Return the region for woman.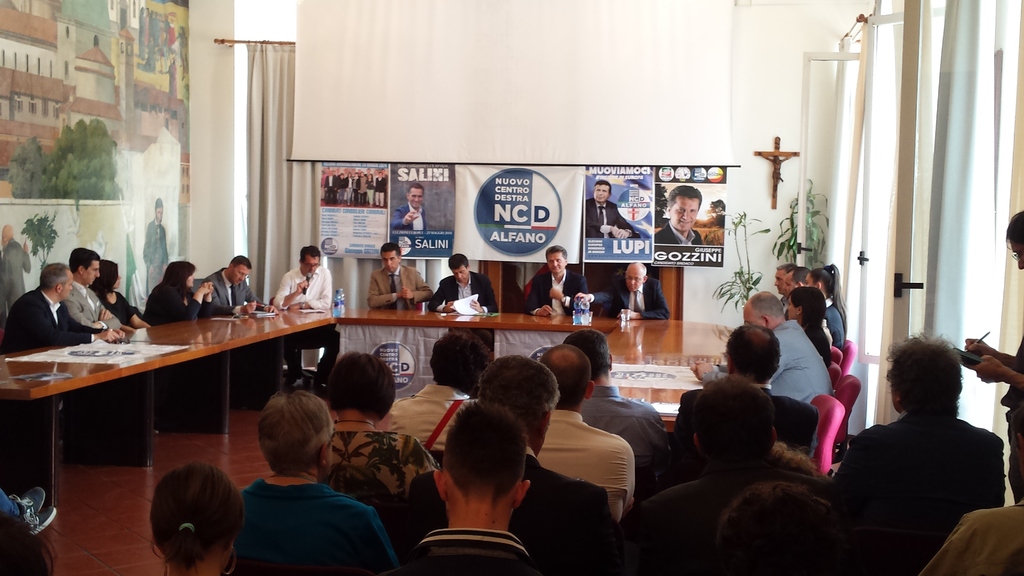
<box>319,349,436,506</box>.
